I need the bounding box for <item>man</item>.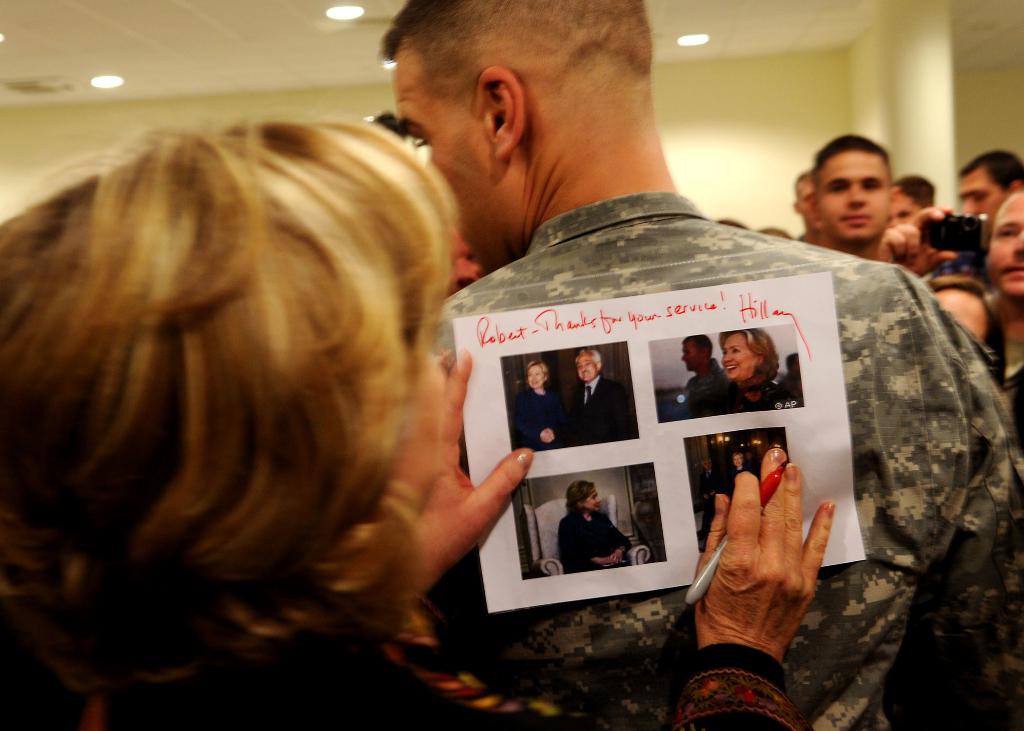
Here it is: {"left": 666, "top": 340, "right": 726, "bottom": 417}.
